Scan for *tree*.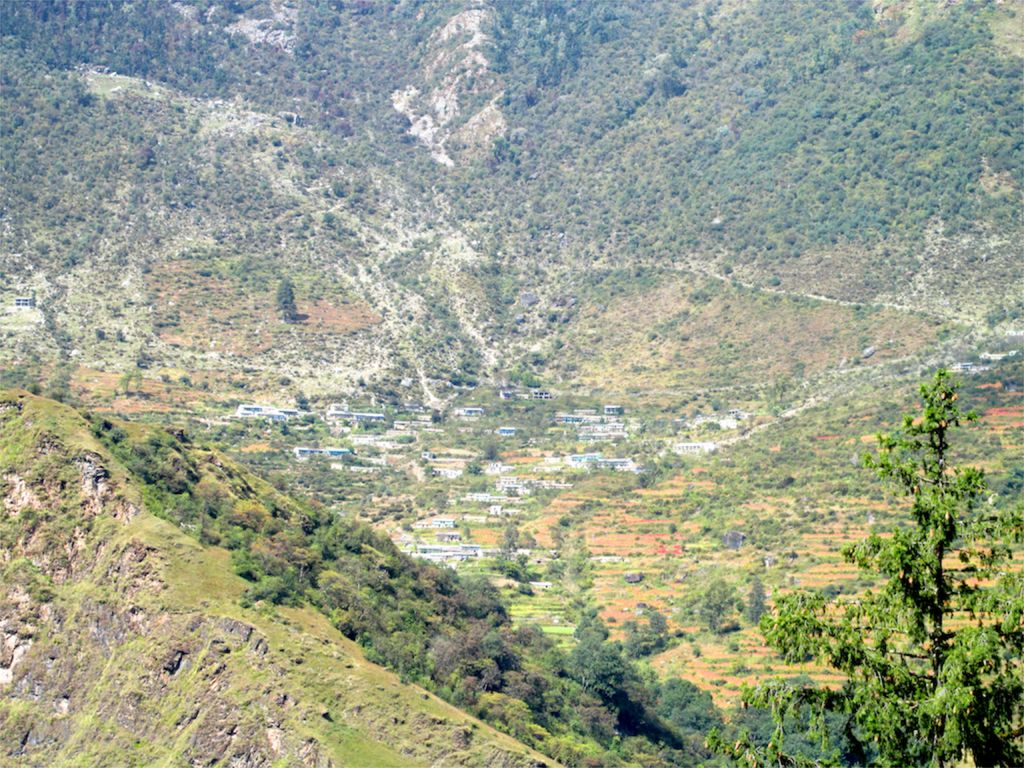
Scan result: 655 66 687 99.
